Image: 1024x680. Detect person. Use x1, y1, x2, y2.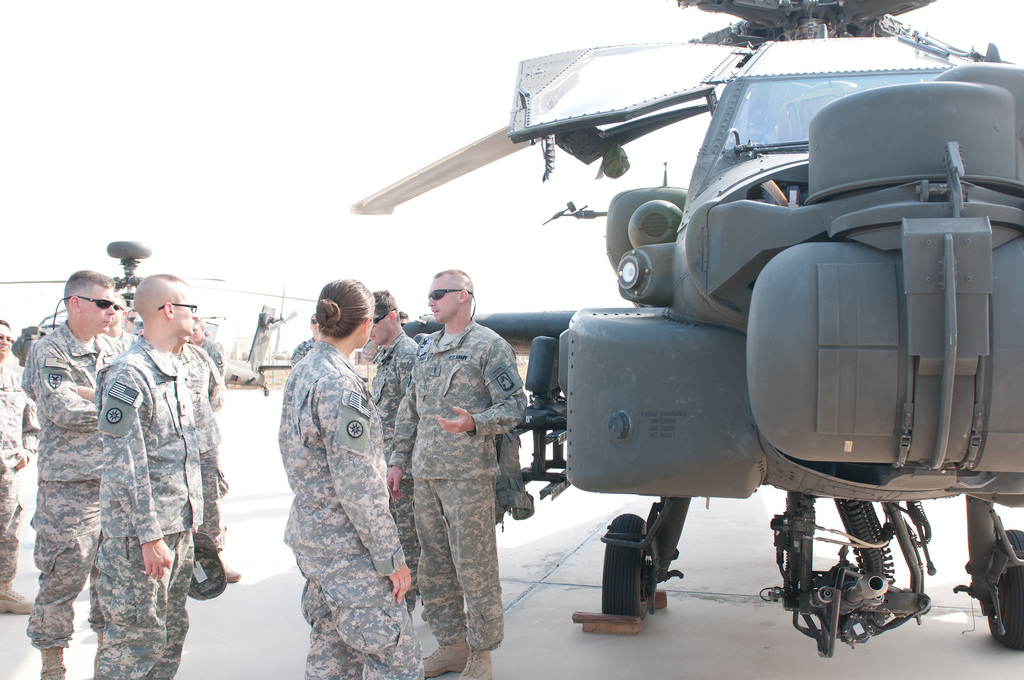
285, 316, 317, 374.
